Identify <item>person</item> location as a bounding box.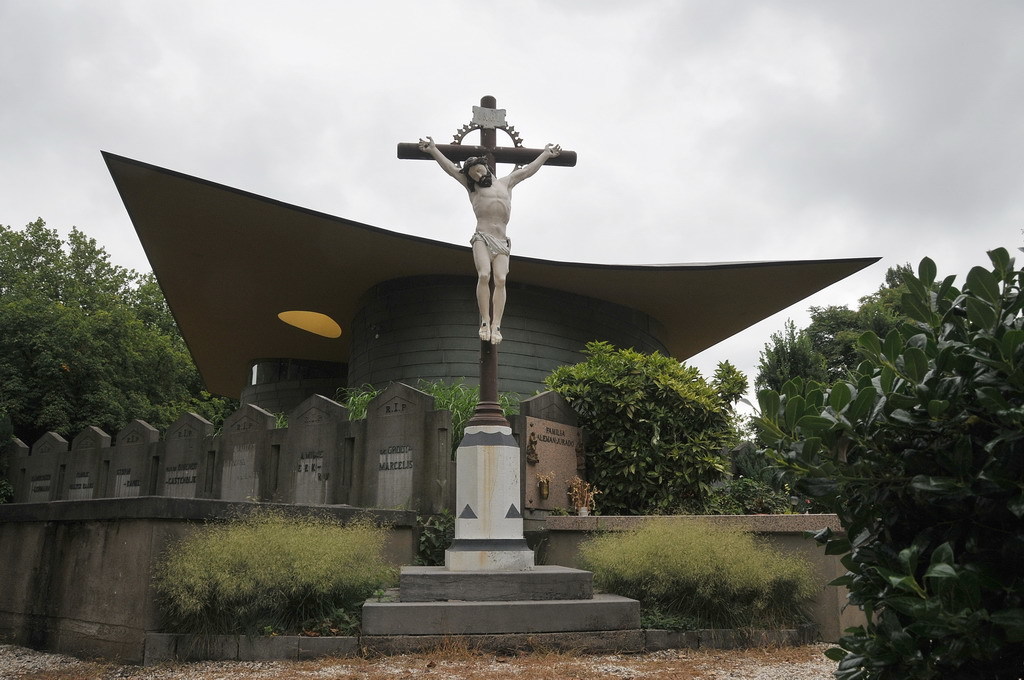
[429,88,556,361].
